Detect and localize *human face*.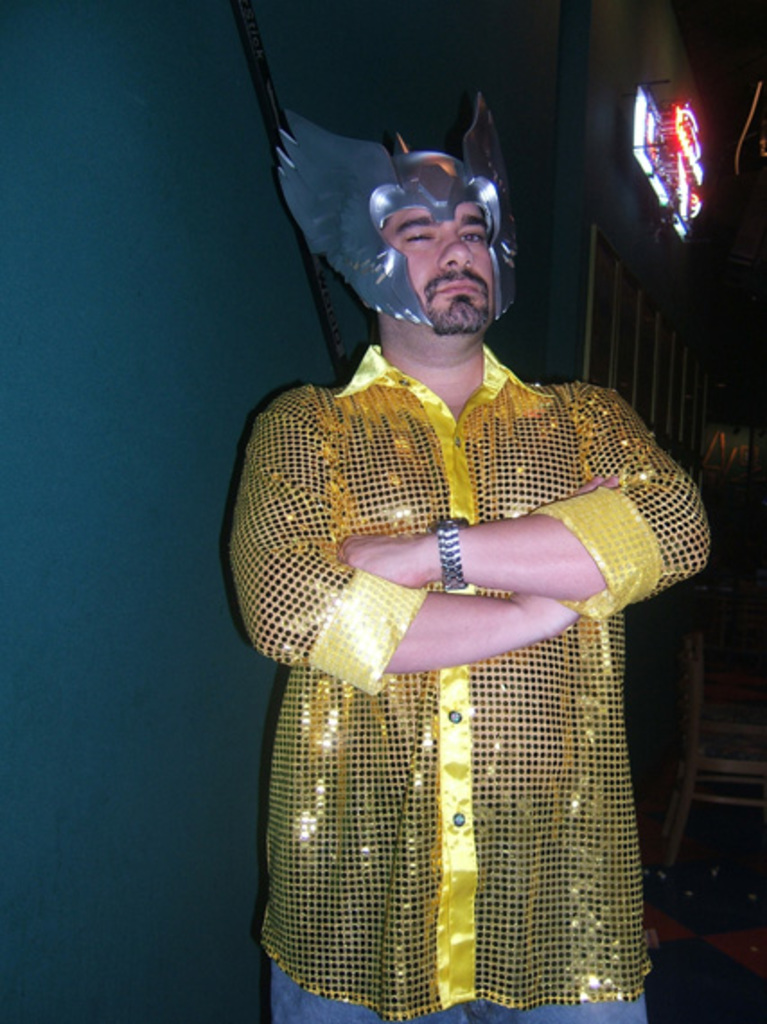
Localized at left=384, top=196, right=490, bottom=331.
